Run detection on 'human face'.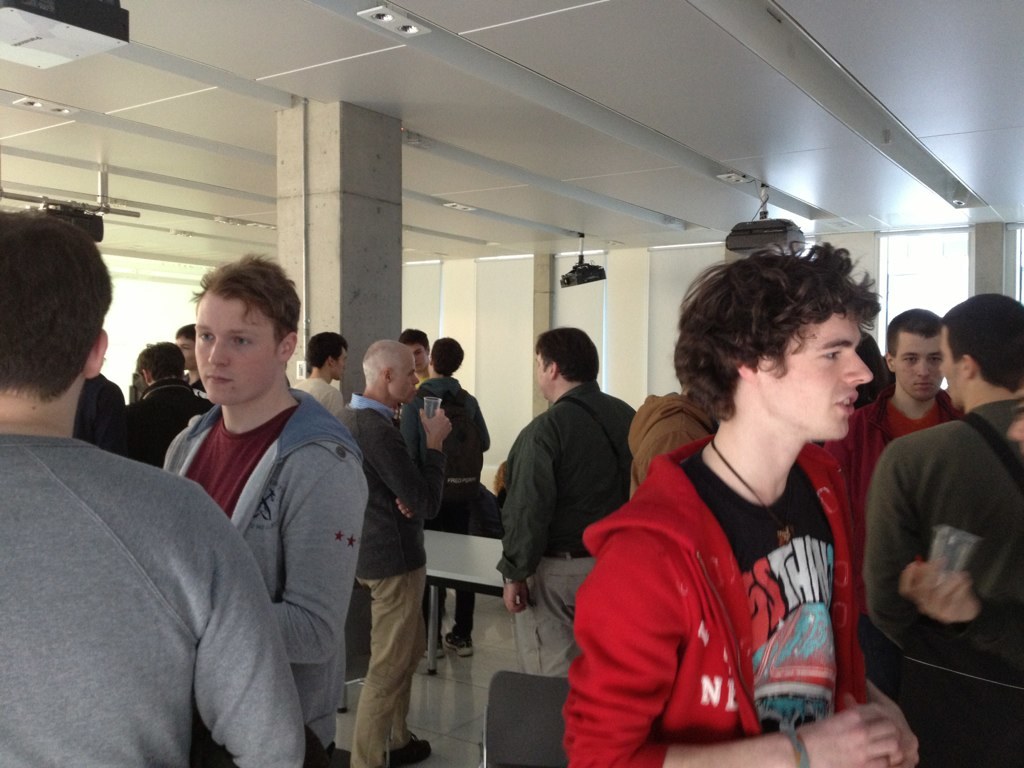
Result: (178,337,194,373).
